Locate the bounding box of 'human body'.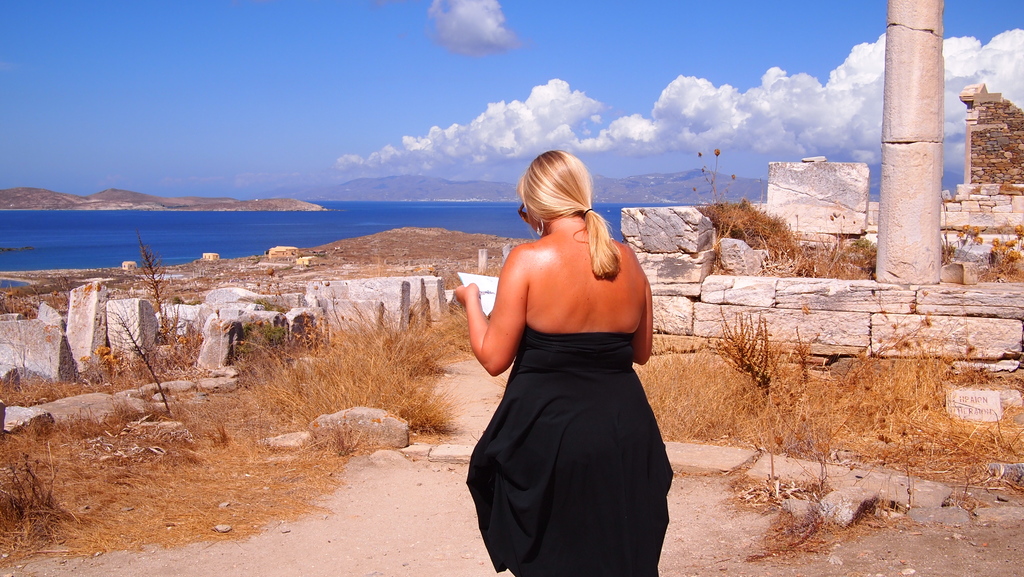
Bounding box: (left=460, top=151, right=662, bottom=564).
